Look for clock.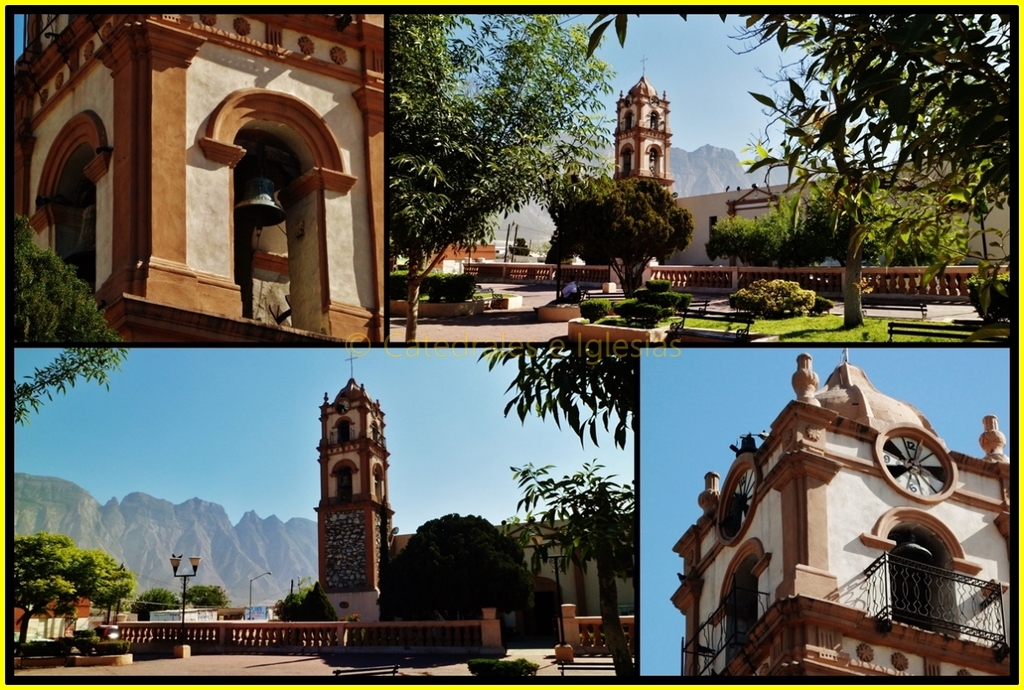
Found: [left=718, top=465, right=758, bottom=543].
